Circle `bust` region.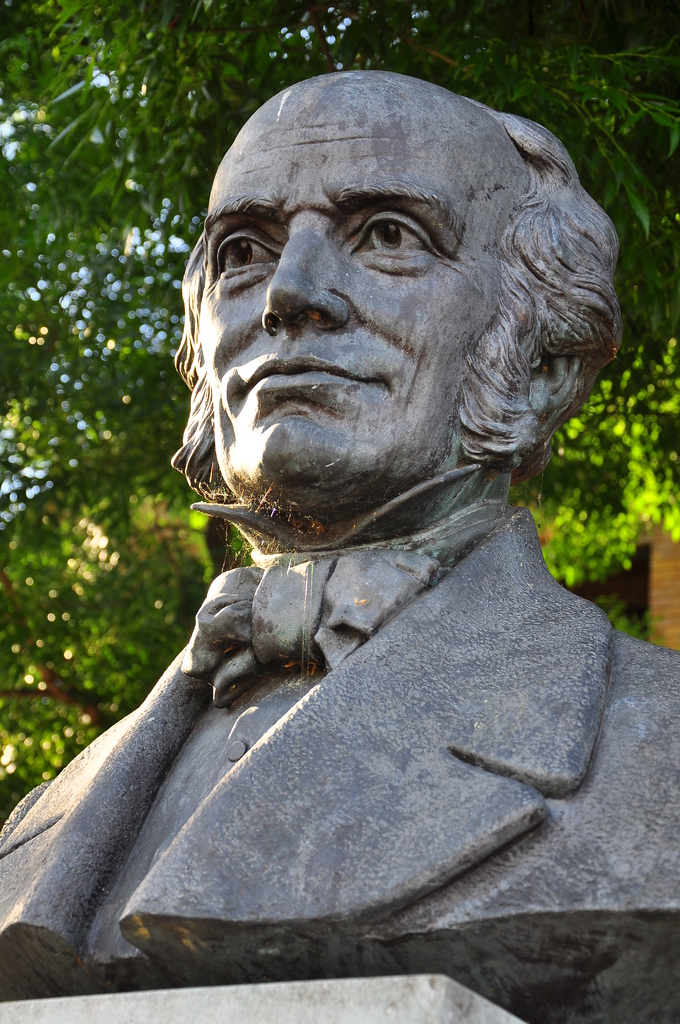
Region: box=[0, 61, 679, 1023].
